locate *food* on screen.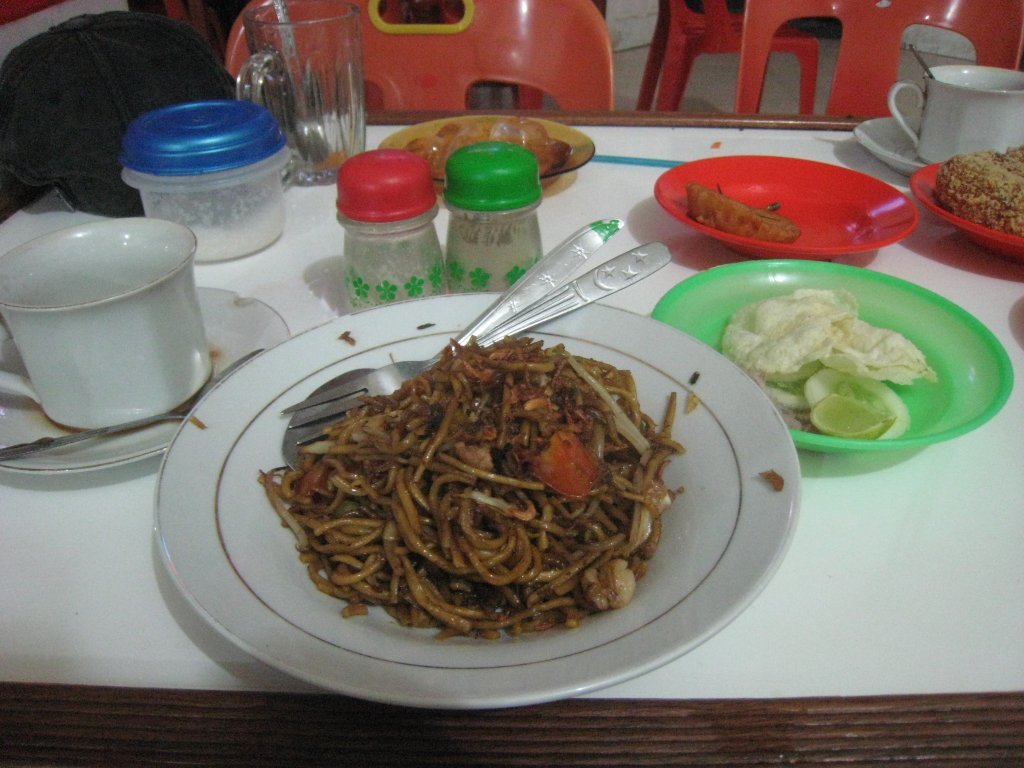
On screen at x1=684, y1=180, x2=804, y2=245.
